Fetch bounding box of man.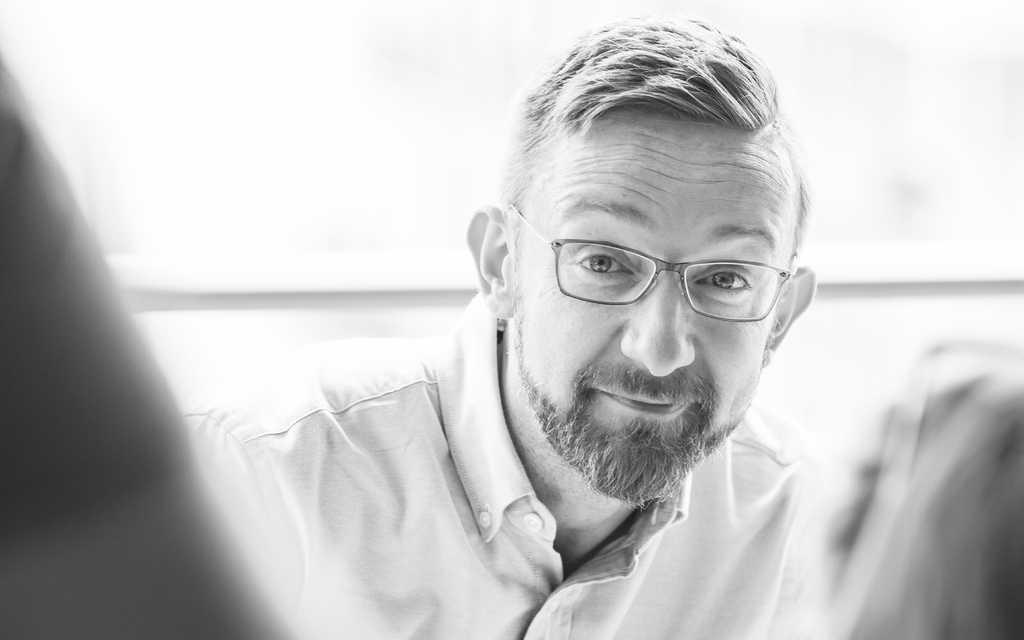
Bbox: l=244, t=29, r=938, b=639.
